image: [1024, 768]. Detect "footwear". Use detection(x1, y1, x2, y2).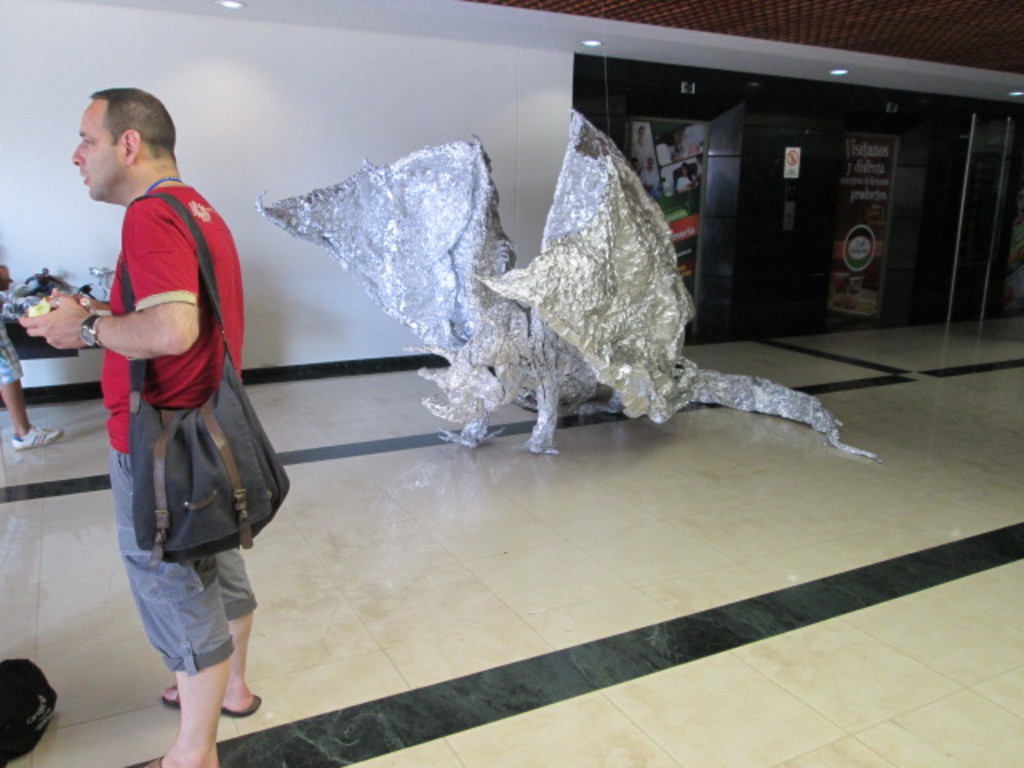
detection(160, 693, 269, 723).
